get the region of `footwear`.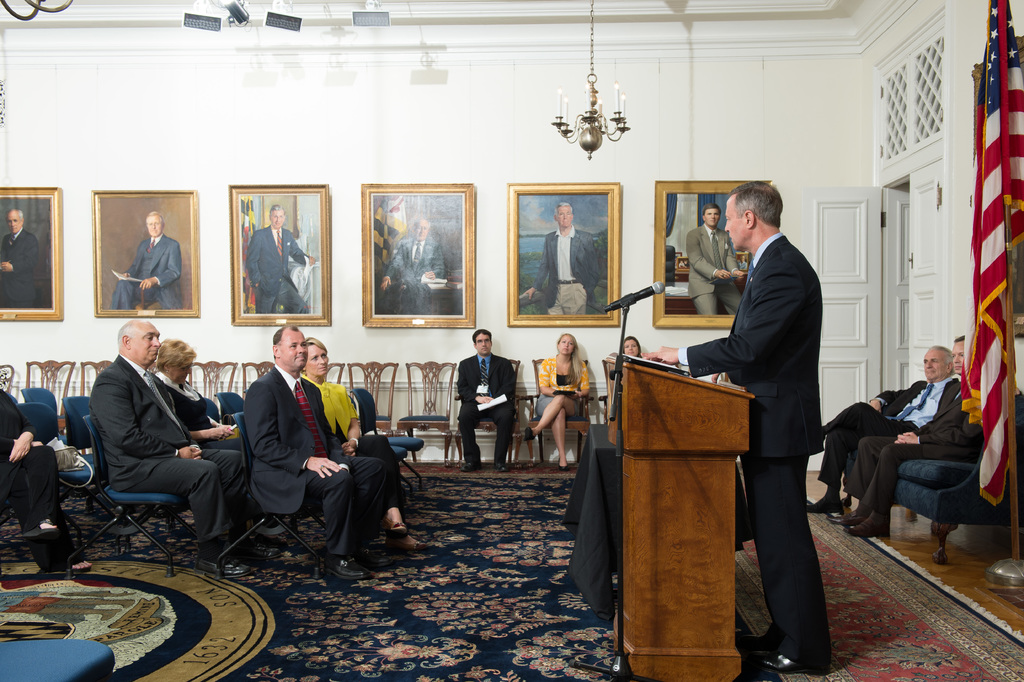
<region>826, 503, 860, 528</region>.
